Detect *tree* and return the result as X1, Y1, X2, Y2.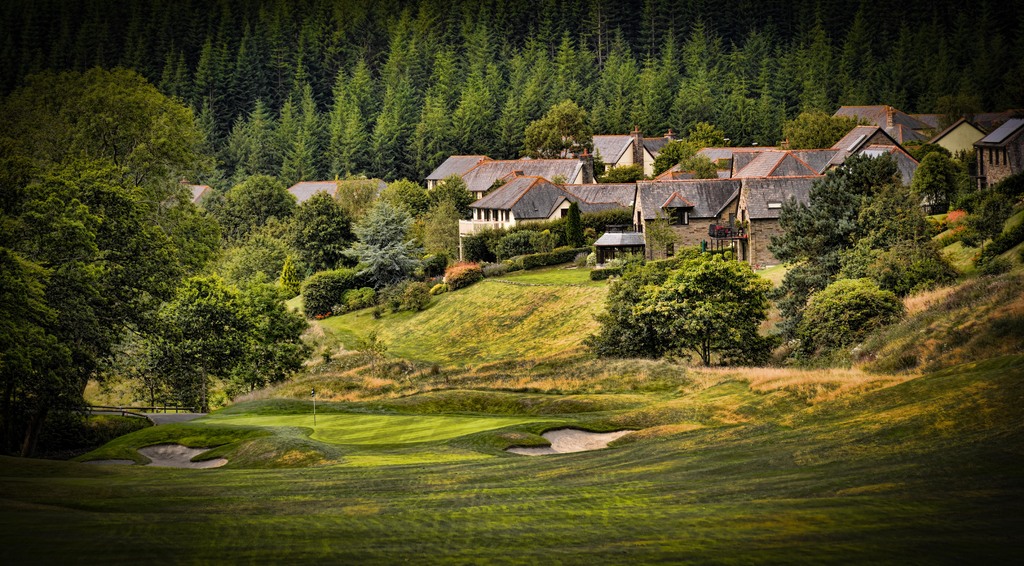
0, 0, 297, 134.
